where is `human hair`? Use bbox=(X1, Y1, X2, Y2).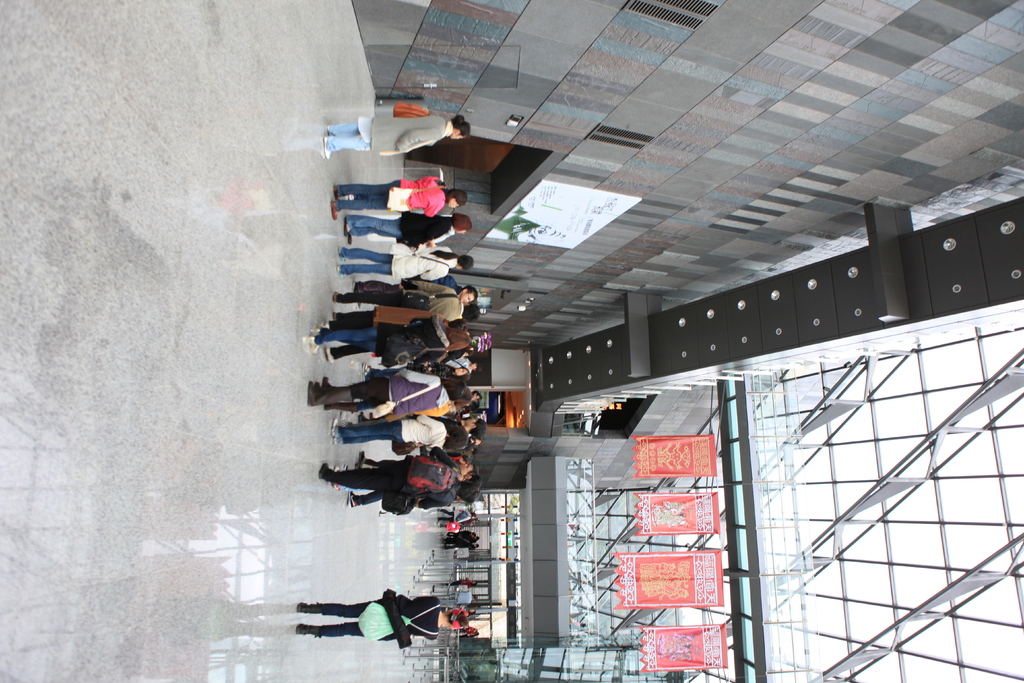
bbox=(444, 372, 468, 400).
